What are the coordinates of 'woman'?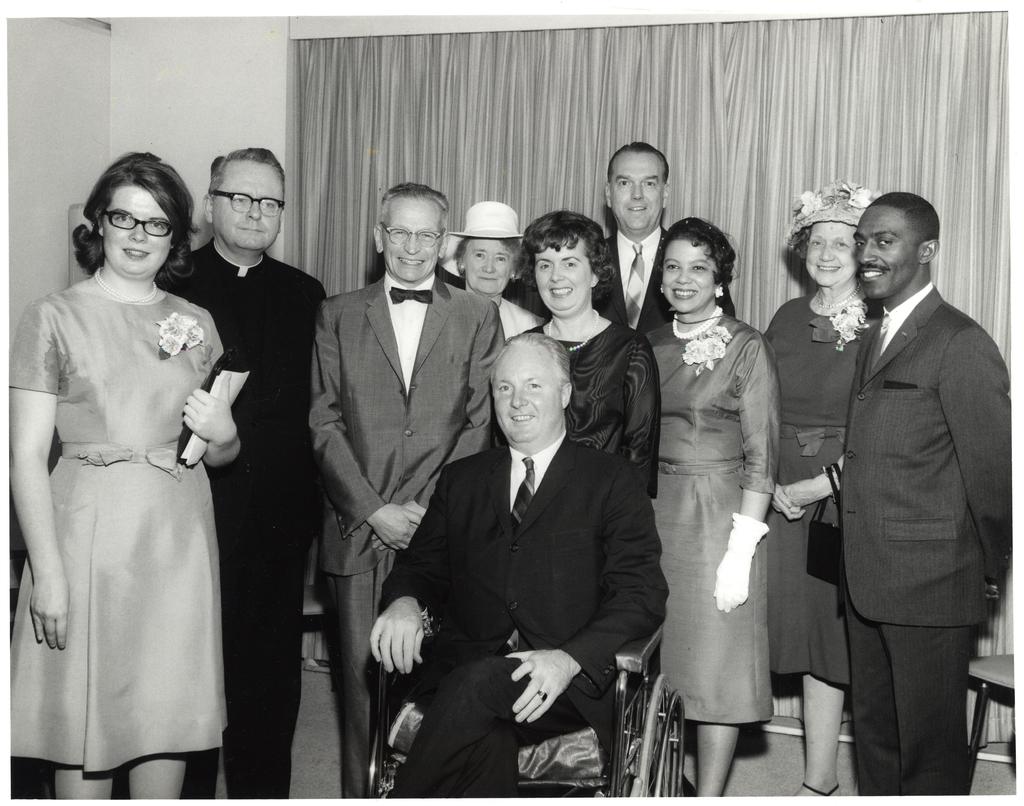
bbox=(514, 209, 662, 501).
